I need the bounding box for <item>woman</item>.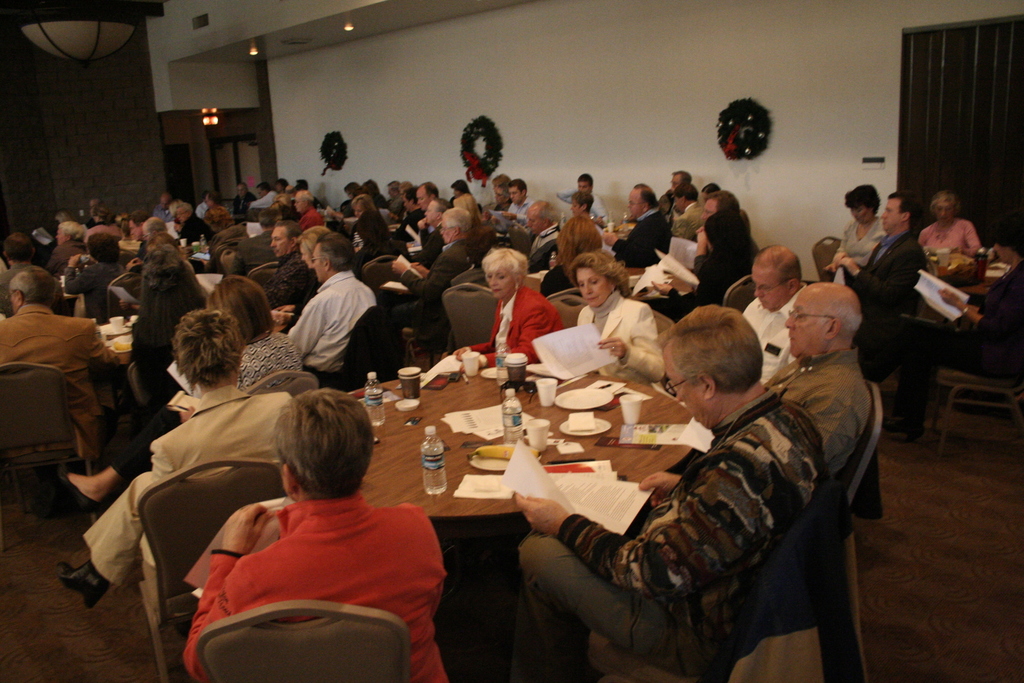
Here it is: select_region(52, 279, 301, 512).
